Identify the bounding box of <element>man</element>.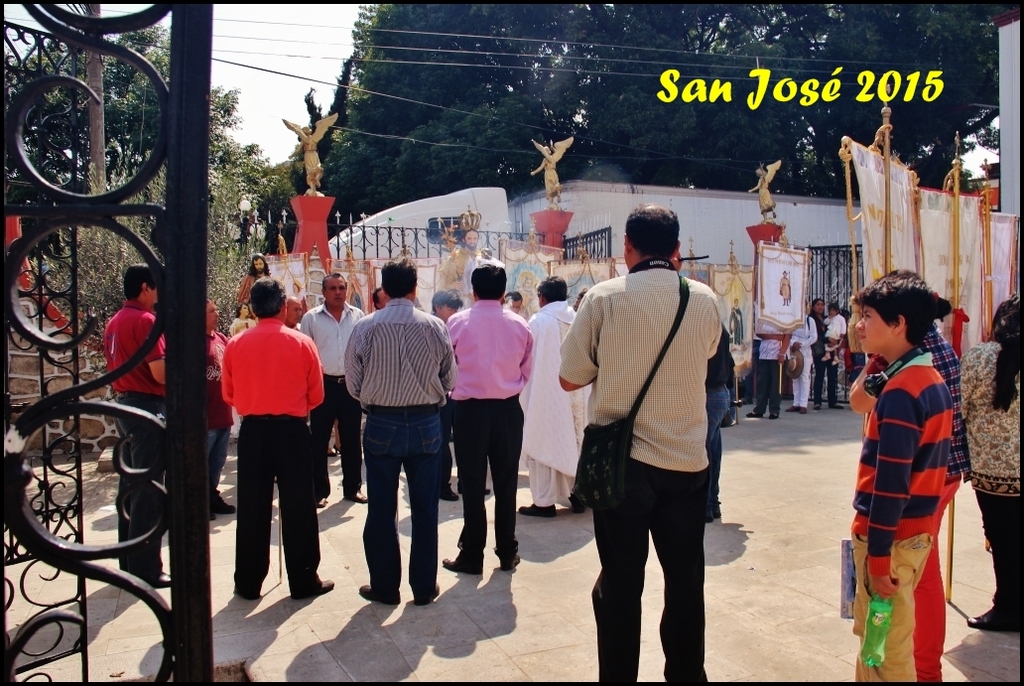
x1=750, y1=169, x2=778, y2=223.
